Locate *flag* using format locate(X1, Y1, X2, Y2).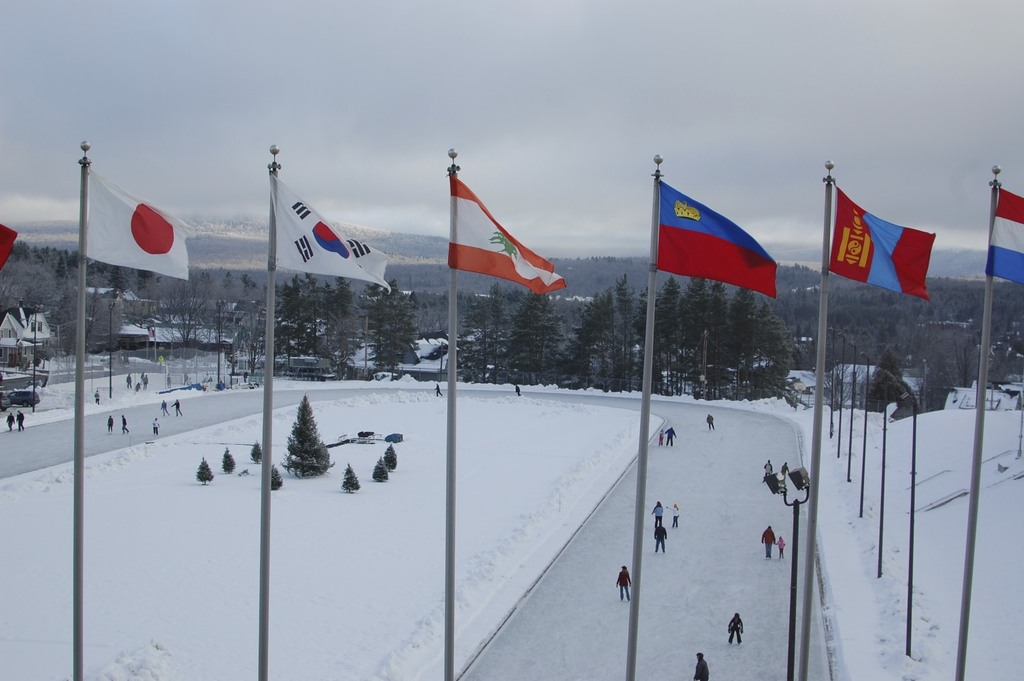
locate(0, 226, 18, 264).
